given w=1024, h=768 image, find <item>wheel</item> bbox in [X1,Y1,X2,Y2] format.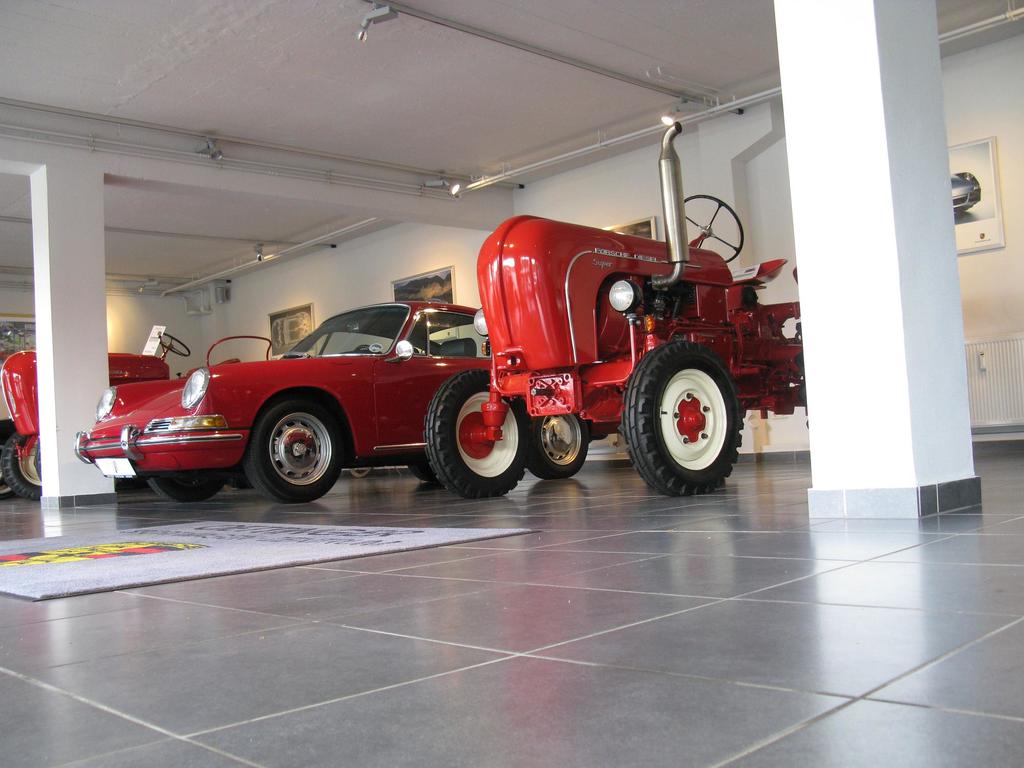
[1,428,40,498].
